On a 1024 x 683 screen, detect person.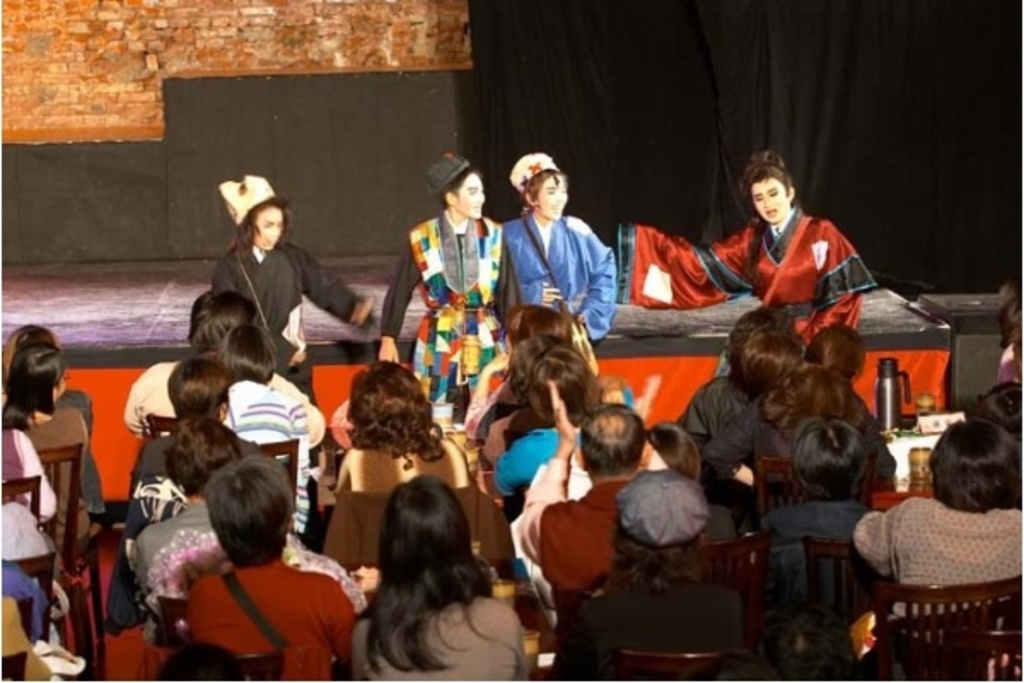
rect(218, 323, 324, 519).
